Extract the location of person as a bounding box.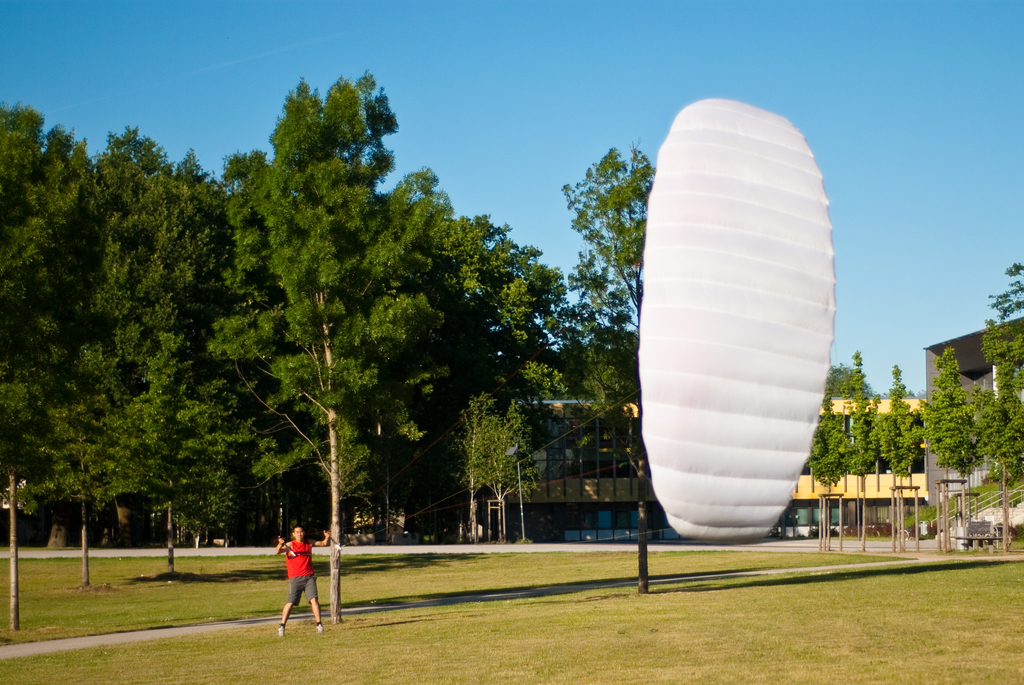
(270, 517, 327, 630).
